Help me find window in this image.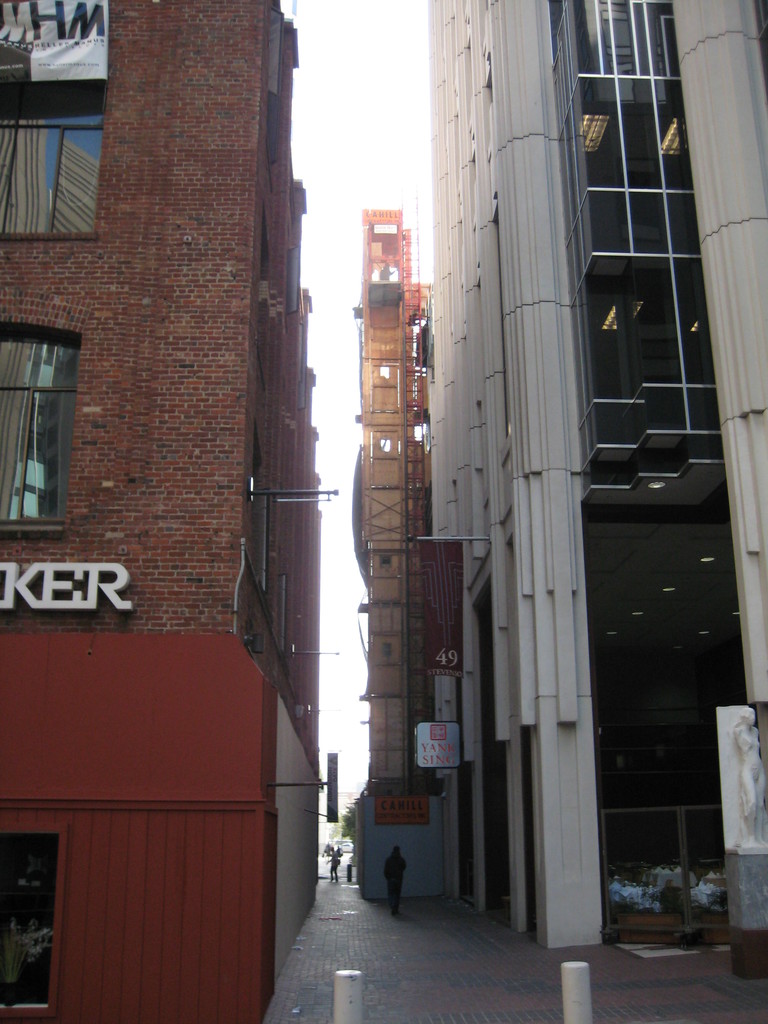
Found it: {"left": 0, "top": 100, "right": 95, "bottom": 236}.
